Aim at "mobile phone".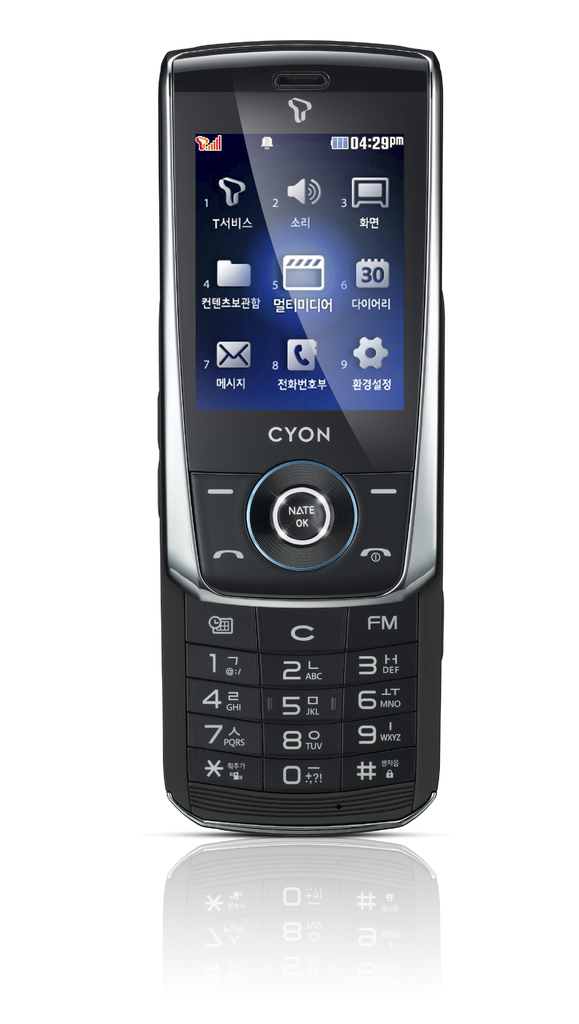
Aimed at bbox(137, 15, 447, 906).
